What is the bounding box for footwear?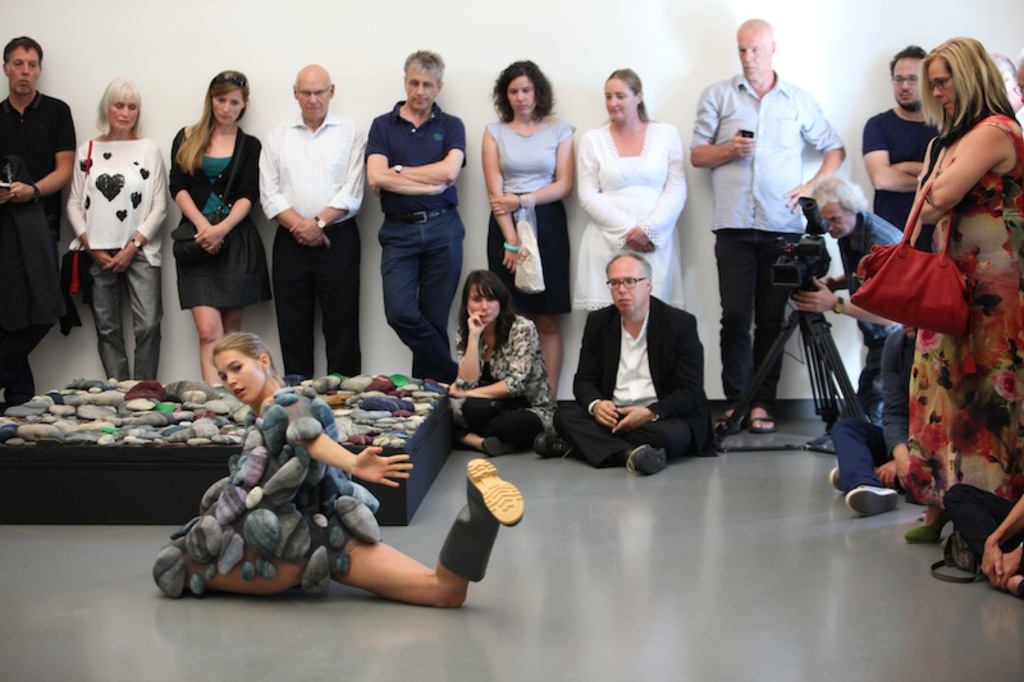
826/464/842/491.
